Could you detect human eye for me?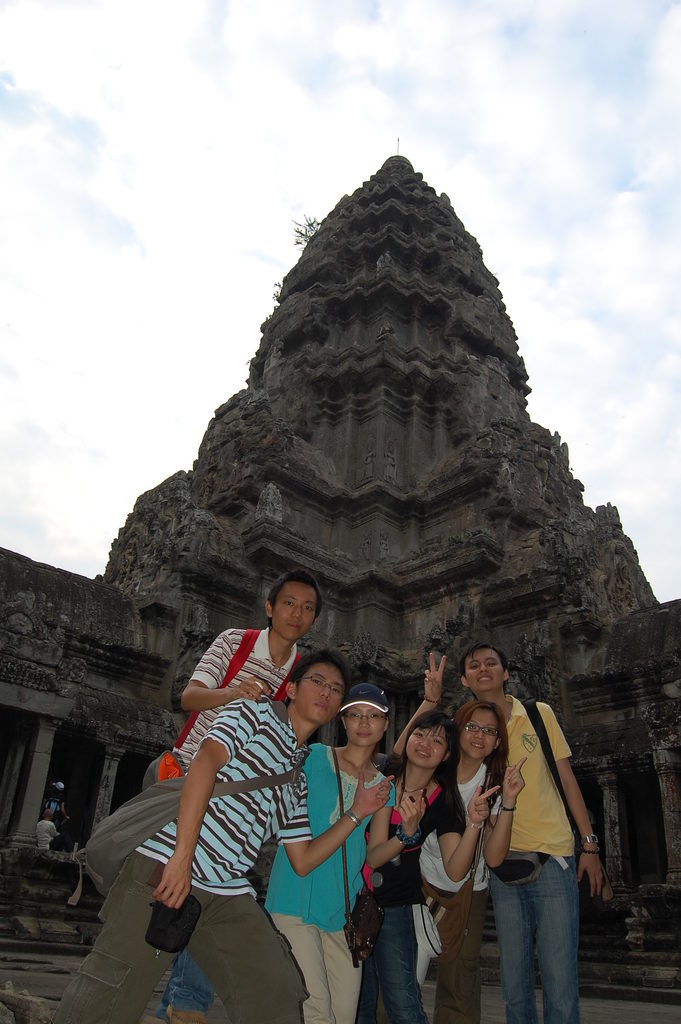
Detection result: detection(303, 607, 317, 617).
